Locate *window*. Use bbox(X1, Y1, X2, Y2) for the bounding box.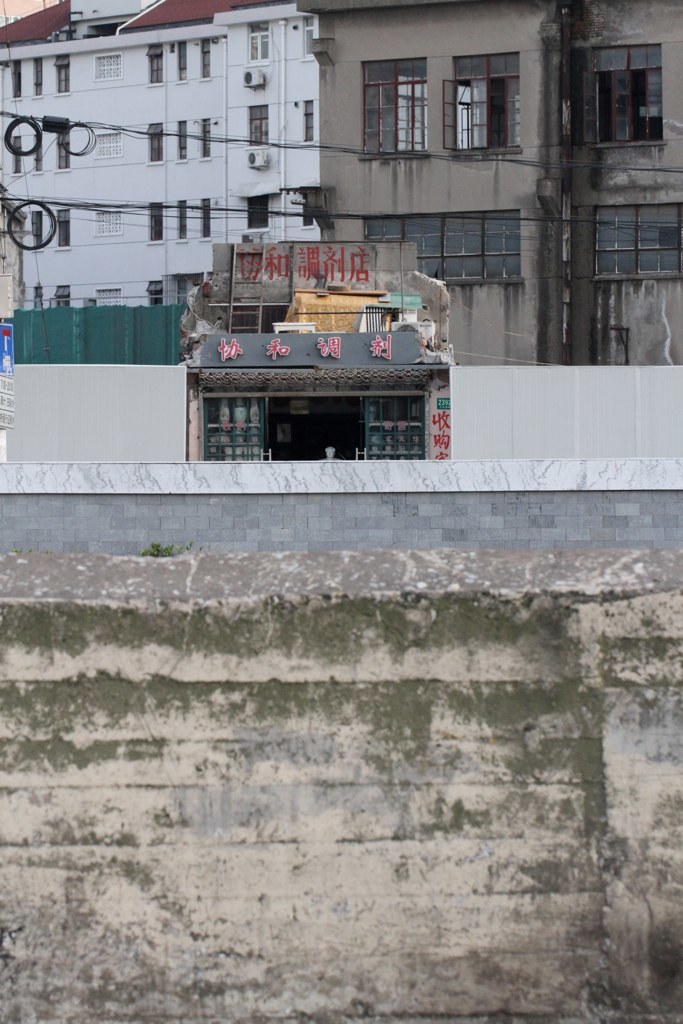
bbox(84, 51, 139, 79).
